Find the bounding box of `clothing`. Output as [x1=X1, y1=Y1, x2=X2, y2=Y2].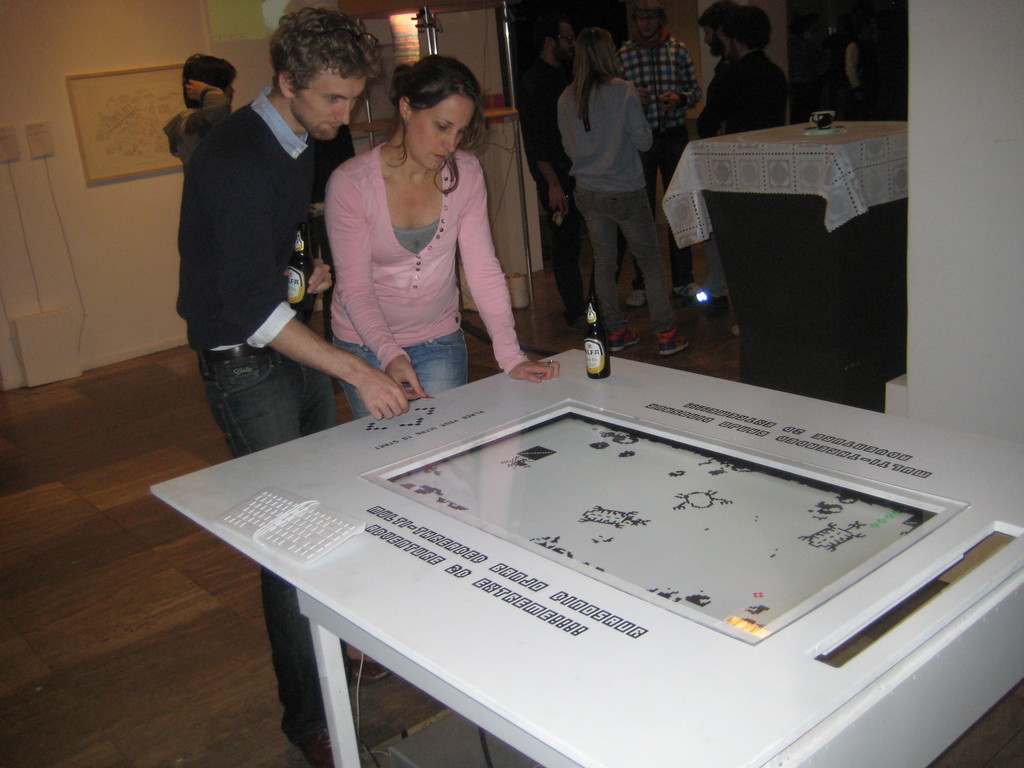
[x1=202, y1=340, x2=342, y2=449].
